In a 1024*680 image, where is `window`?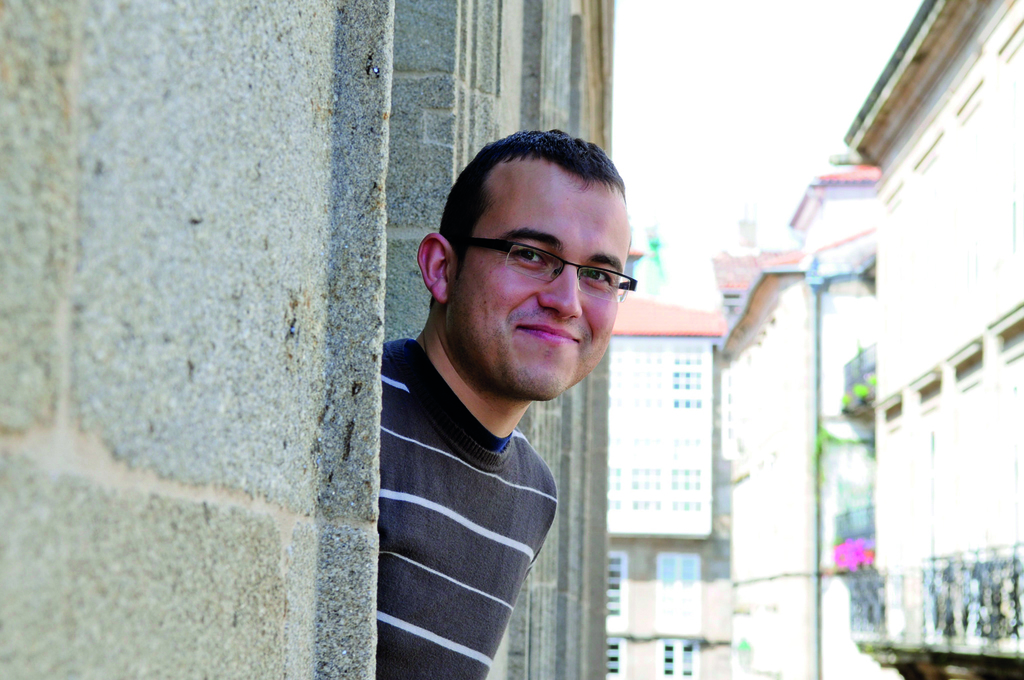
x1=674, y1=371, x2=699, y2=391.
